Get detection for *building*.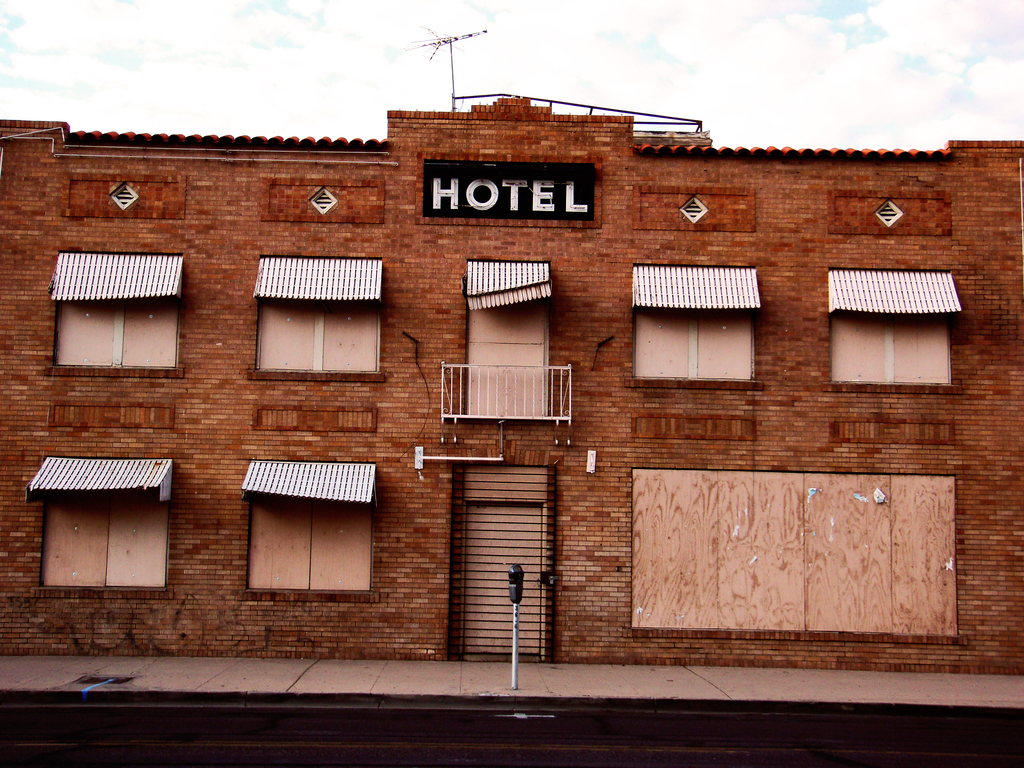
Detection: (1,29,1023,673).
